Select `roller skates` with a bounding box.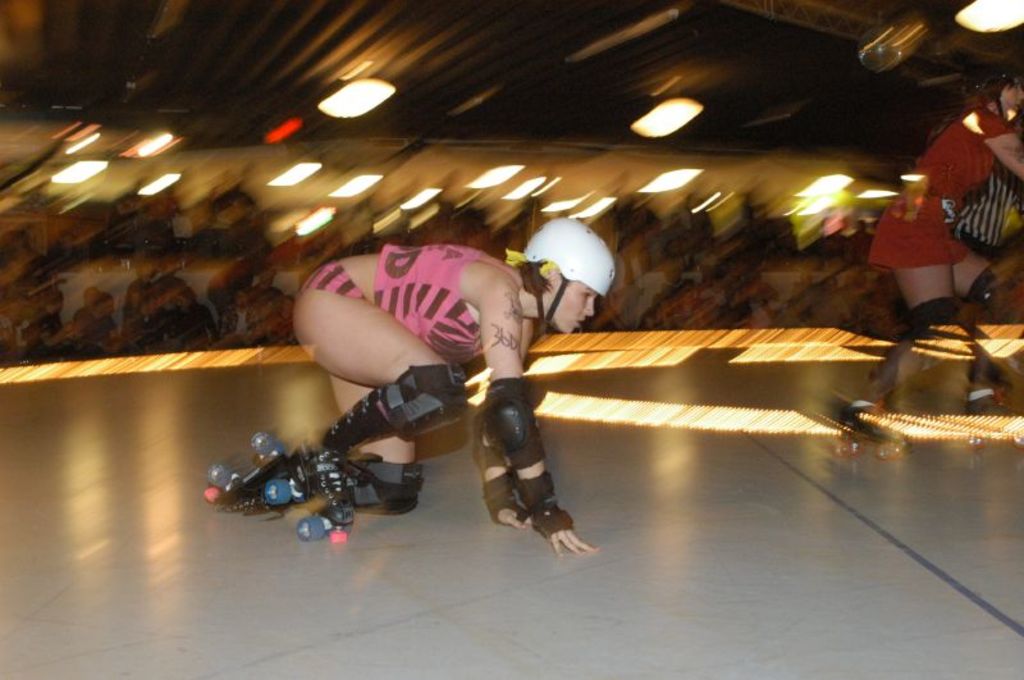
x1=201, y1=430, x2=301, y2=514.
